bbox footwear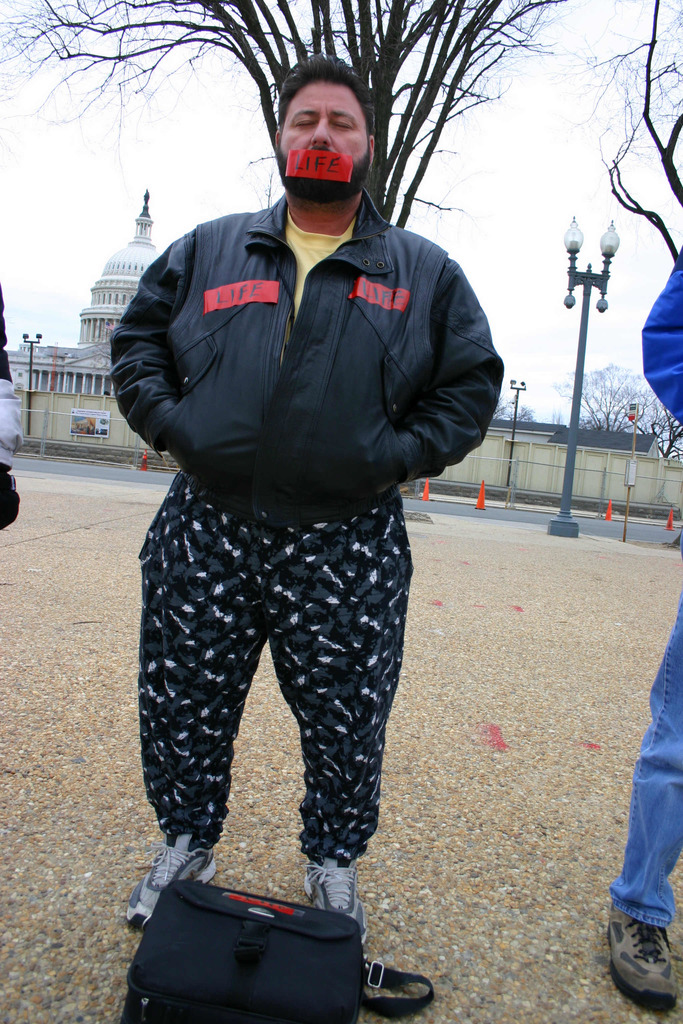
<box>611,906,681,1003</box>
